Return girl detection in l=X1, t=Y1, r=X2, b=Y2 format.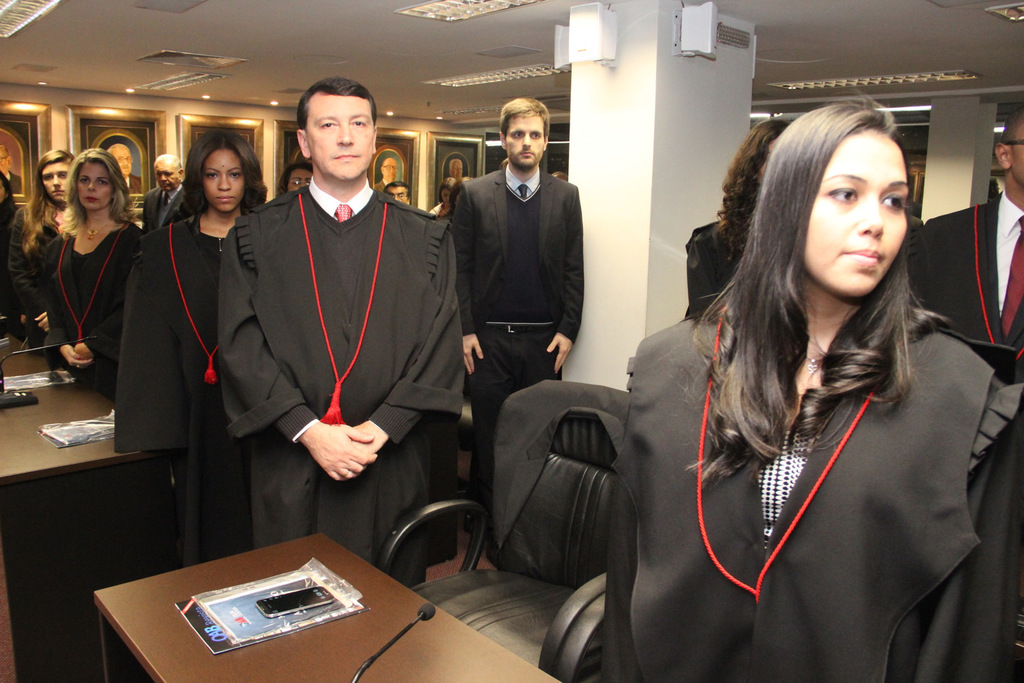
l=111, t=159, r=268, b=558.
